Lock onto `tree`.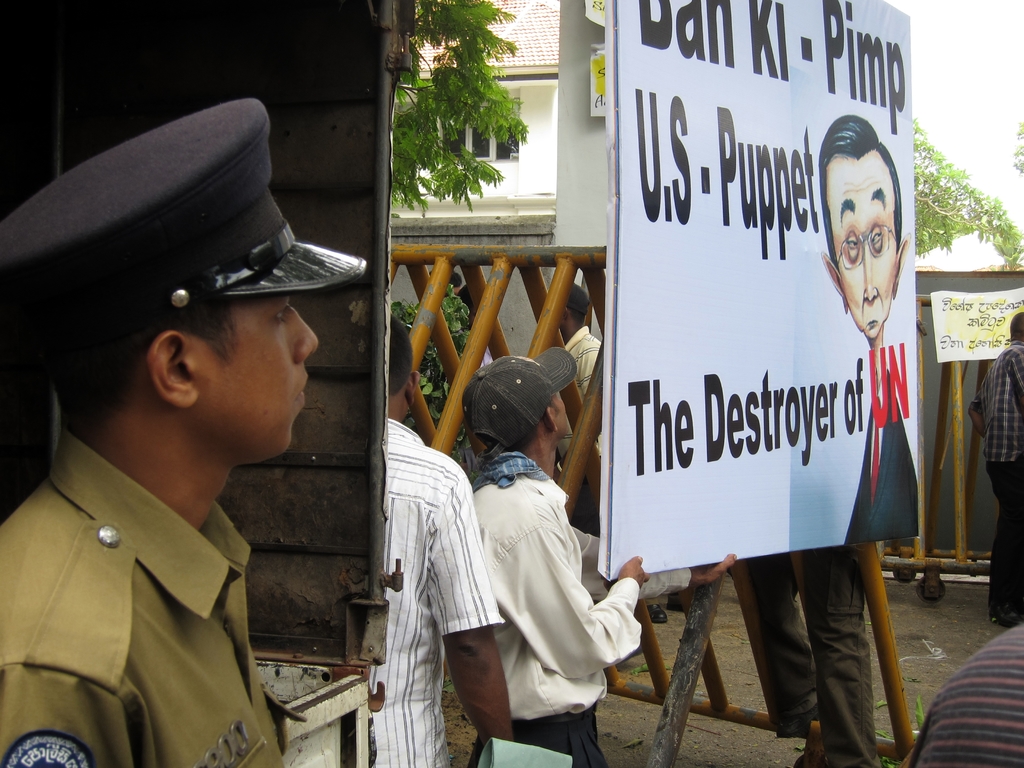
Locked: [x1=911, y1=104, x2=1023, y2=274].
